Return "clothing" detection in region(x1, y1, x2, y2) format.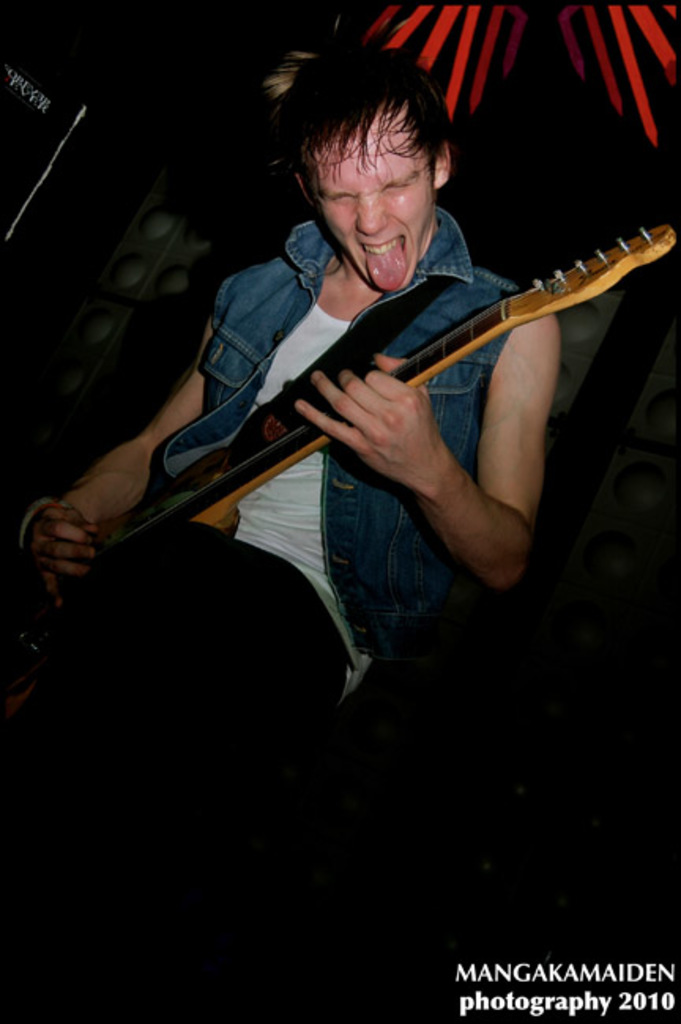
region(143, 206, 523, 659).
